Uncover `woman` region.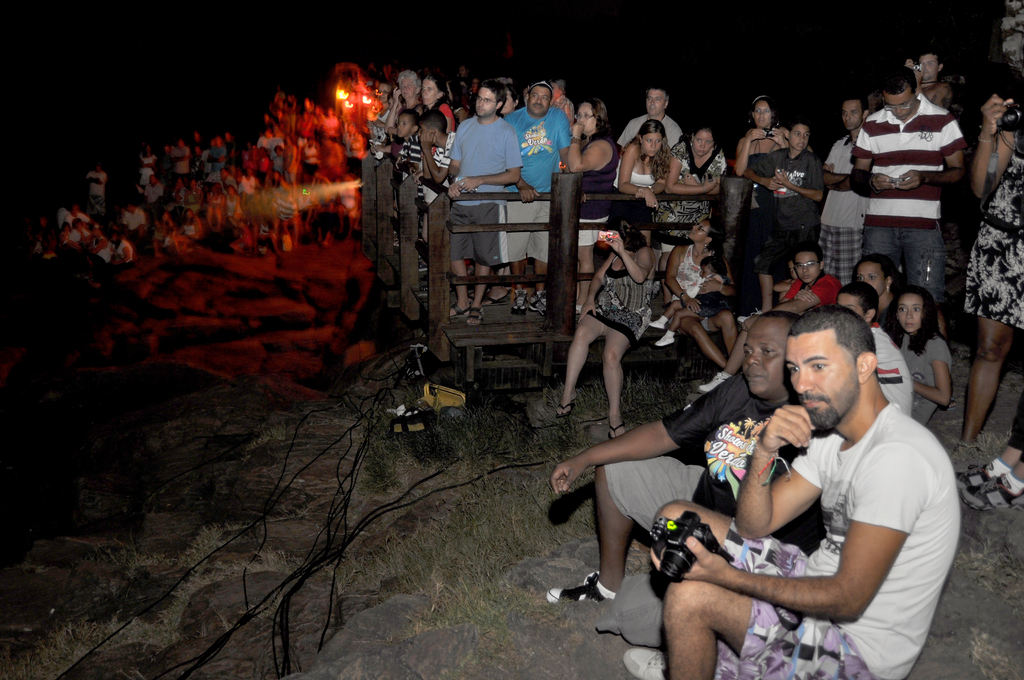
Uncovered: bbox=(895, 289, 952, 426).
